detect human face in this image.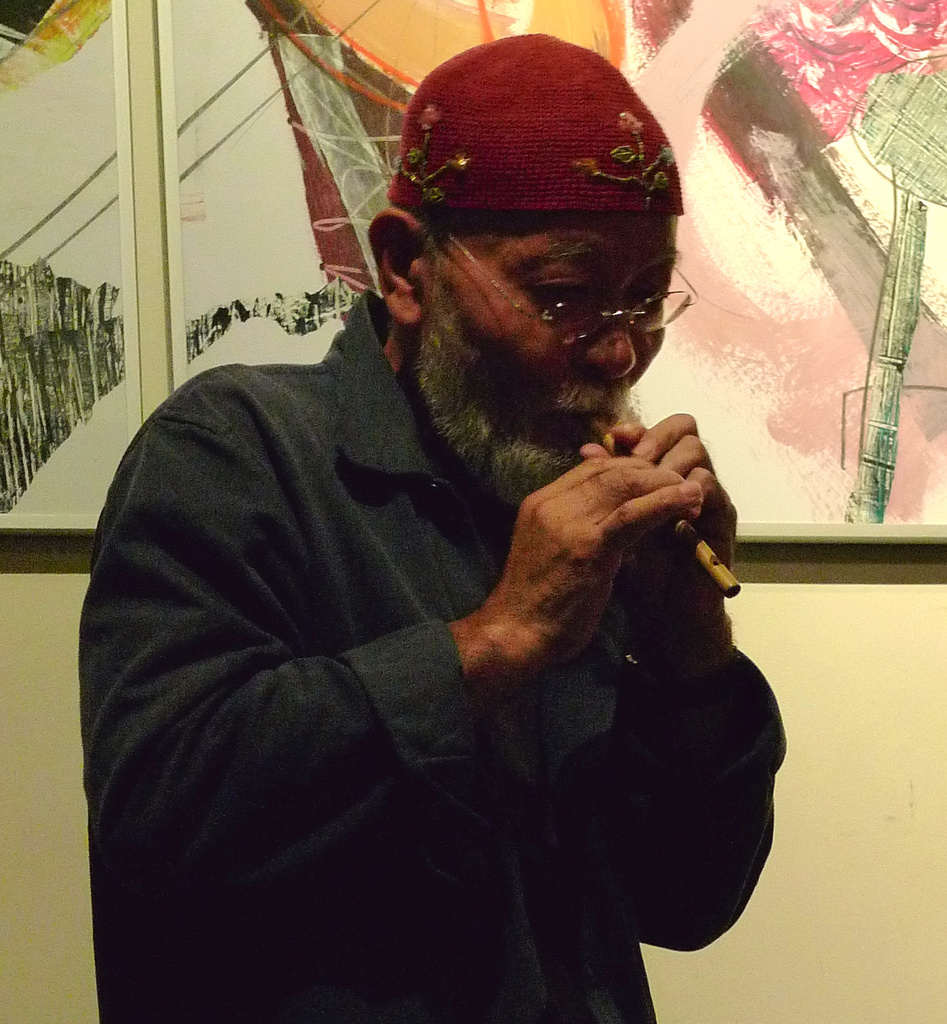
Detection: <region>414, 214, 678, 470</region>.
